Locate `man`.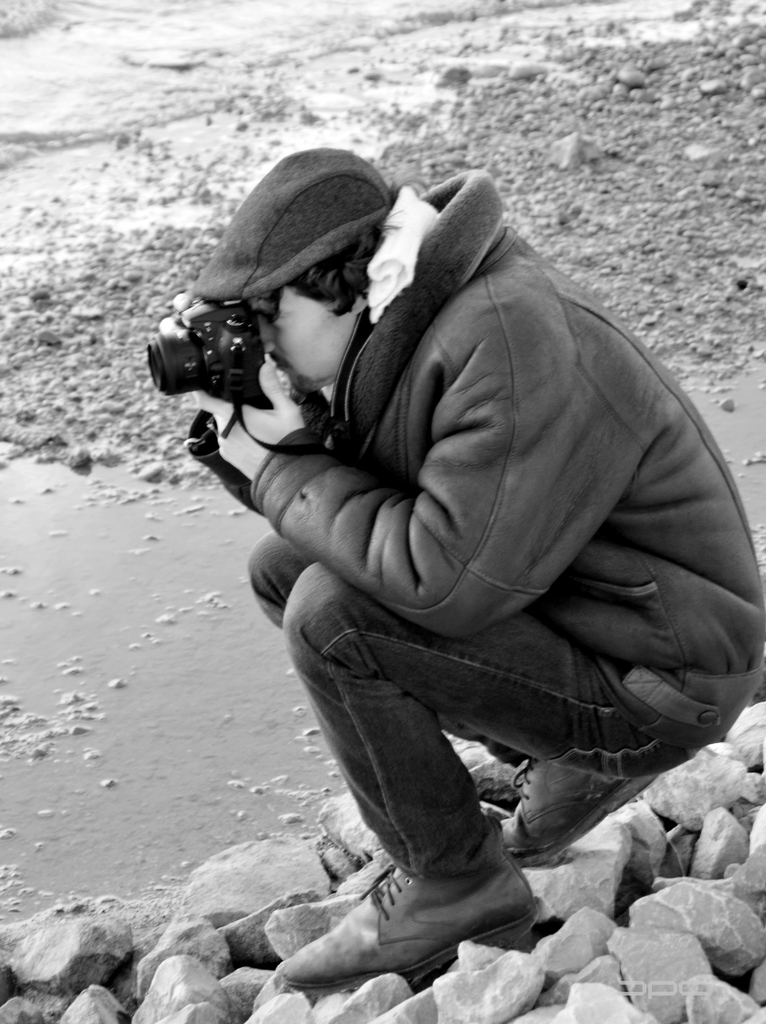
Bounding box: l=106, t=95, r=747, b=972.
